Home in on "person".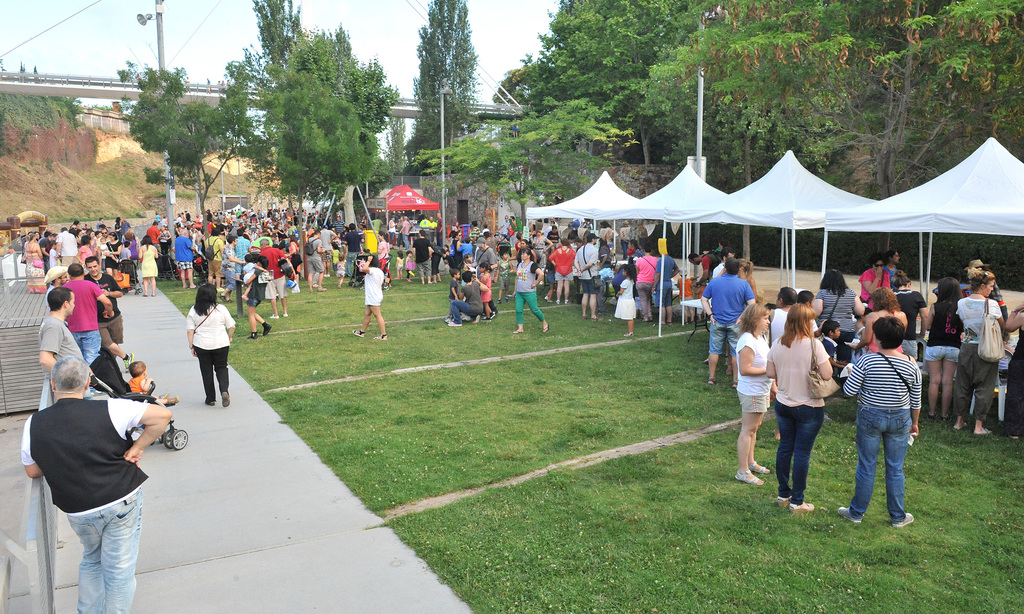
Homed in at [860,295,934,535].
